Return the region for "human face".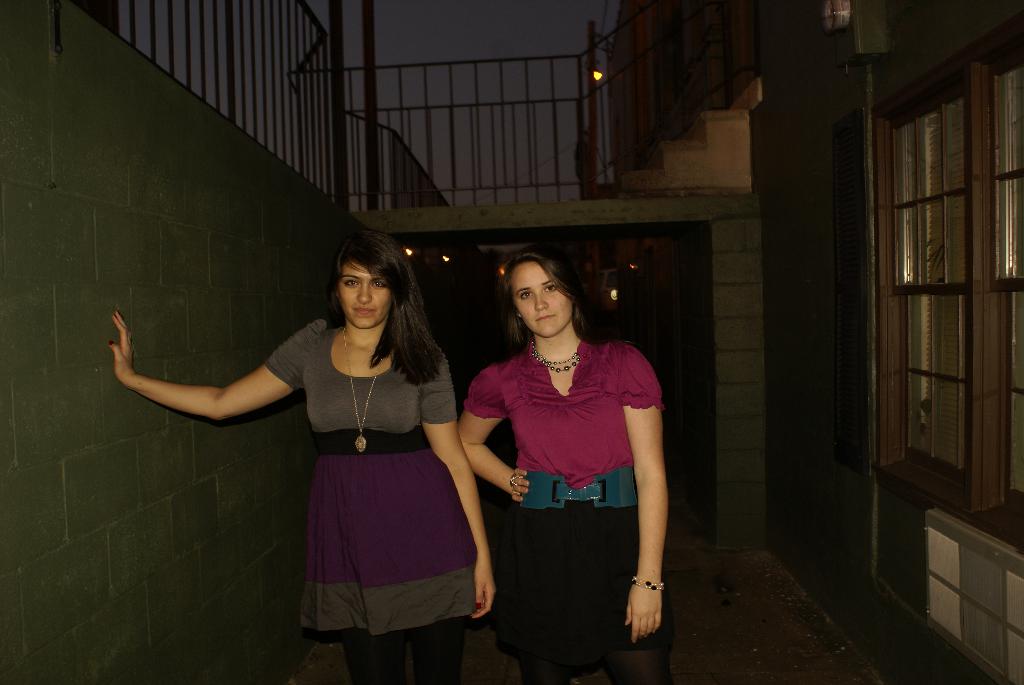
{"left": 508, "top": 264, "right": 574, "bottom": 332}.
